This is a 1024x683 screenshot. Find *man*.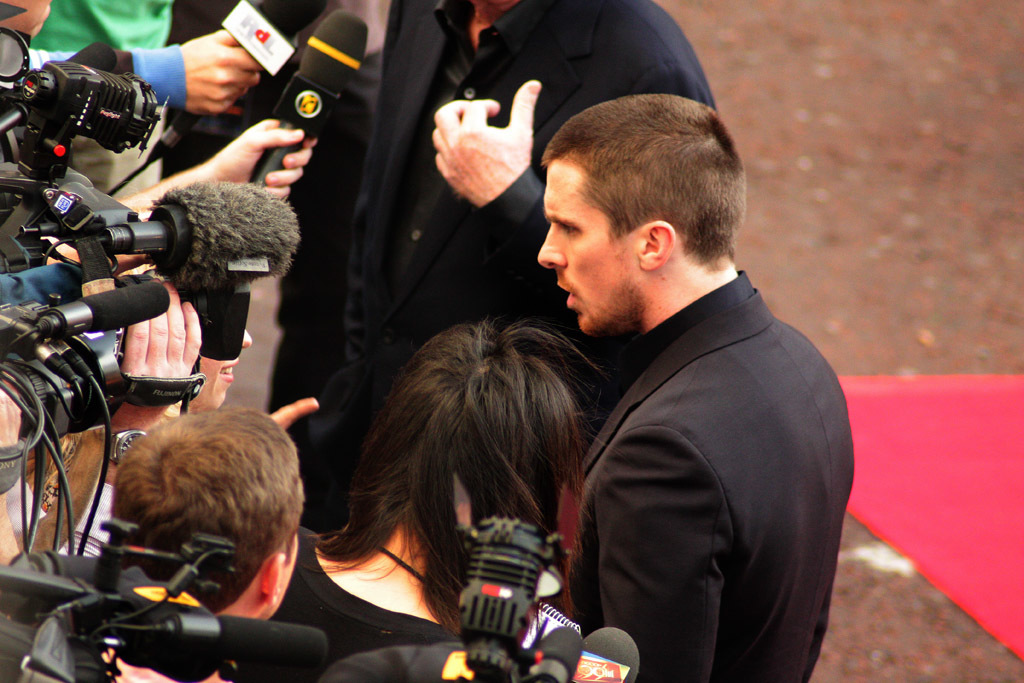
Bounding box: crop(0, 403, 305, 682).
